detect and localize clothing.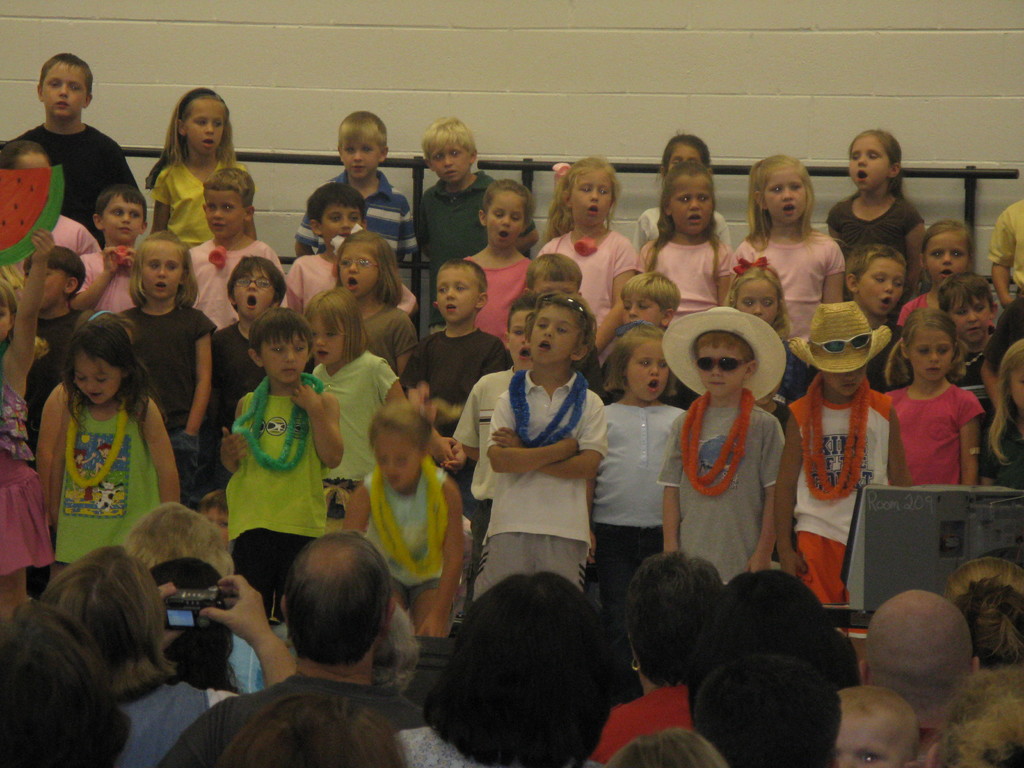
Localized at [826, 184, 916, 284].
